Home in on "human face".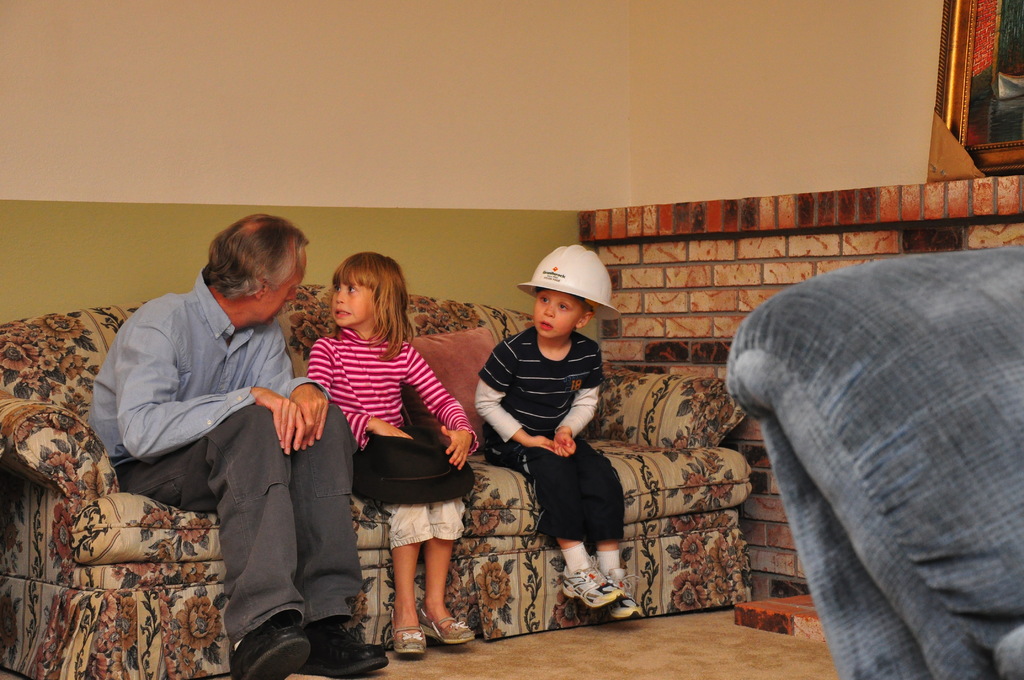
Homed in at 330, 277, 376, 325.
